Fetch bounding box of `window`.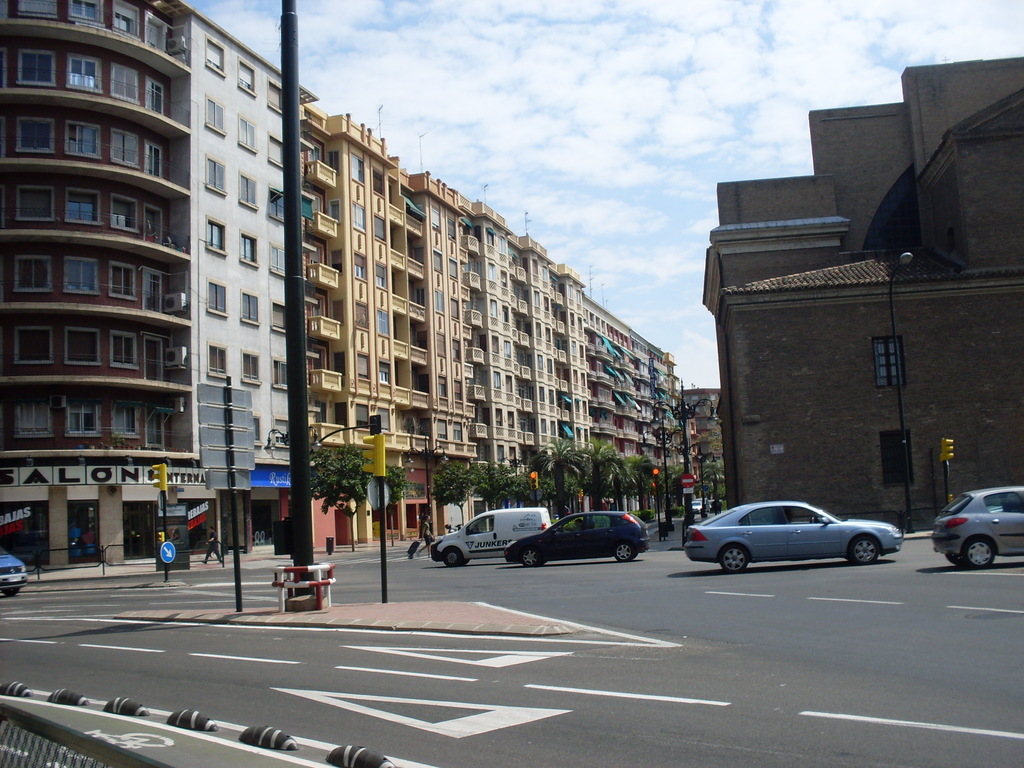
Bbox: bbox(115, 326, 143, 367).
